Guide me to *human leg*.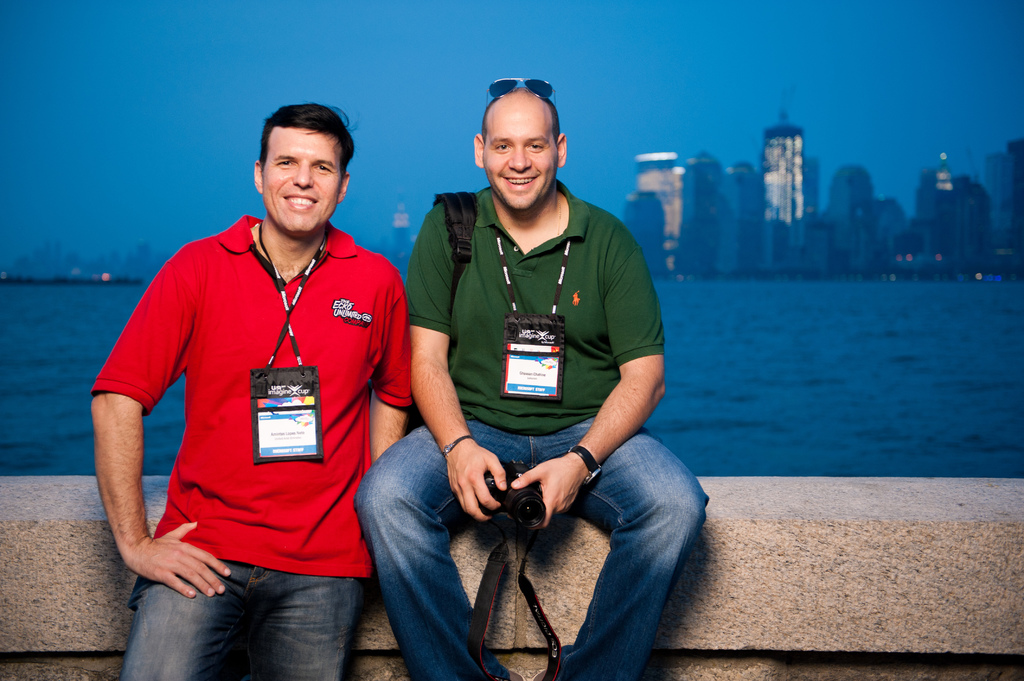
Guidance: left=250, top=577, right=360, bottom=674.
